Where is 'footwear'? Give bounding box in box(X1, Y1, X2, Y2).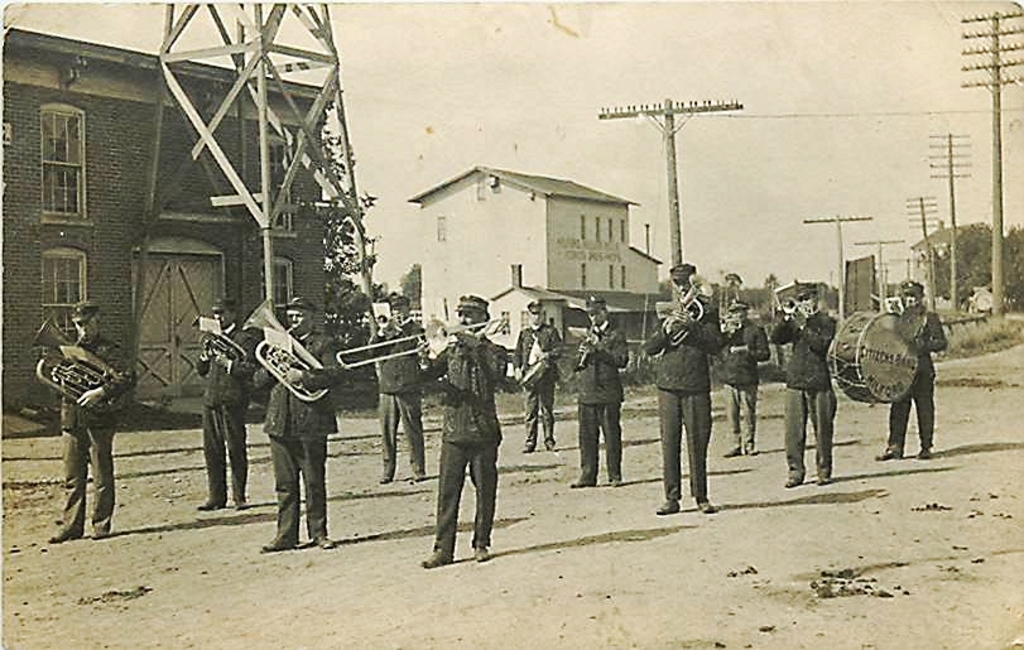
box(785, 476, 799, 488).
